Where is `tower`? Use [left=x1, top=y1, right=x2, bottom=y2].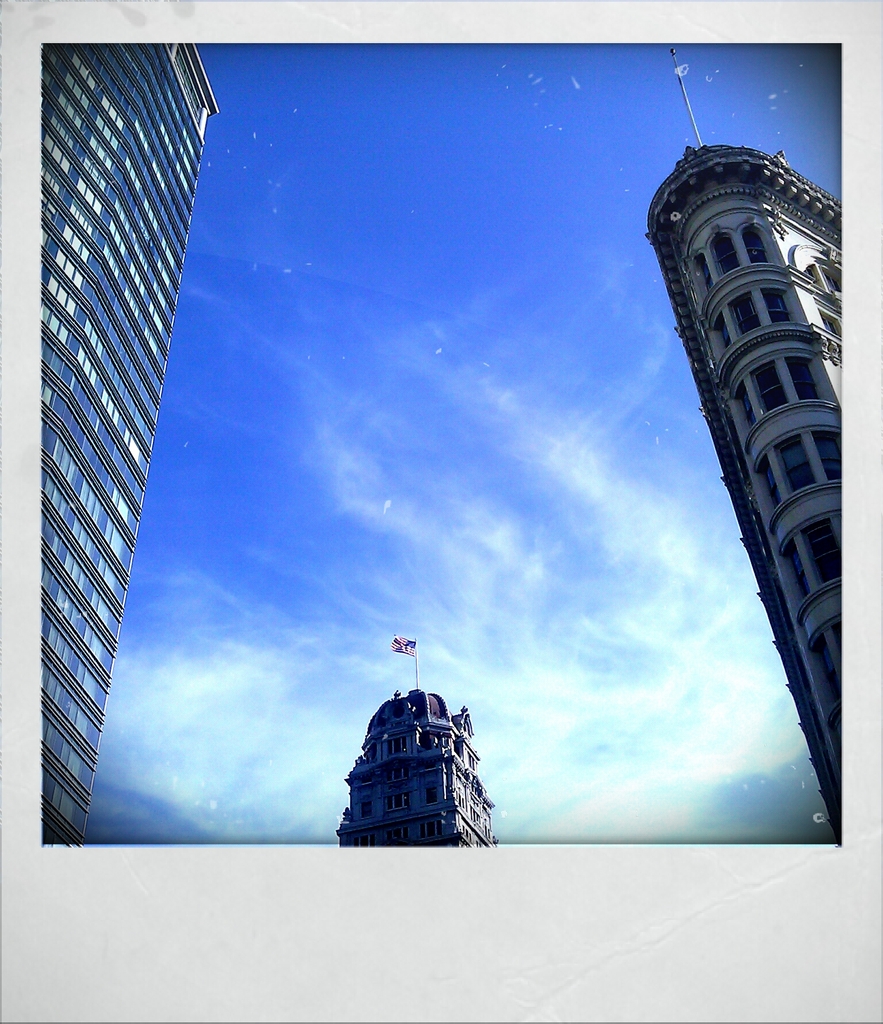
[left=339, top=684, right=507, bottom=863].
